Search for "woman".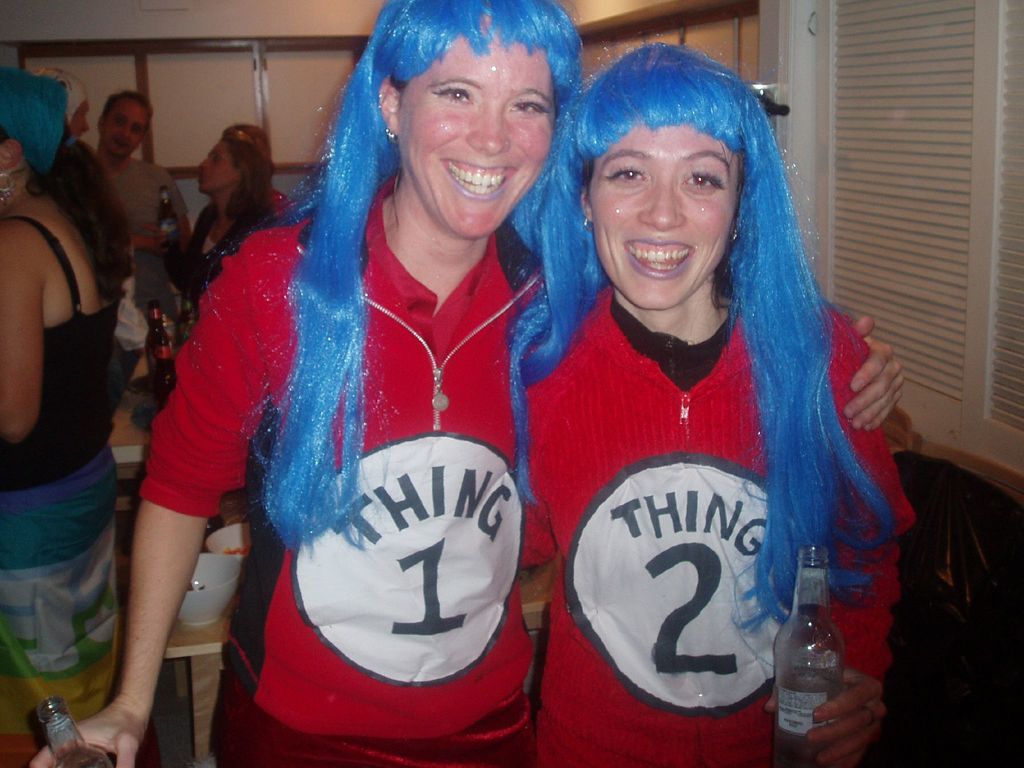
Found at rect(504, 31, 897, 767).
